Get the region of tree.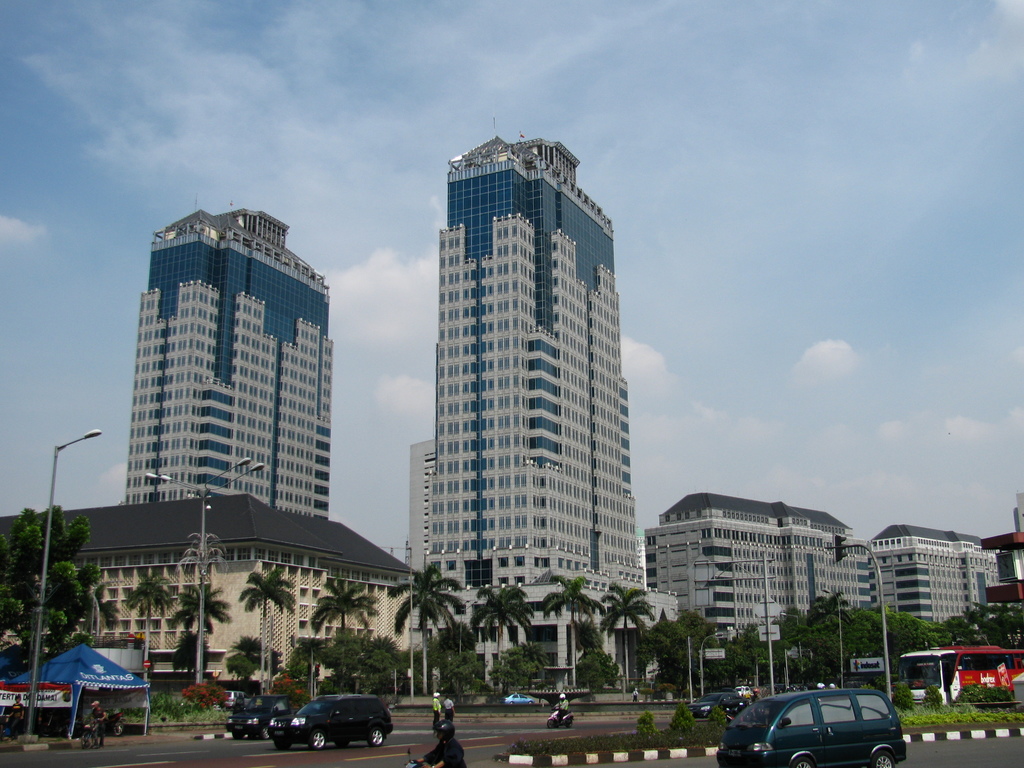
17, 499, 86, 668.
